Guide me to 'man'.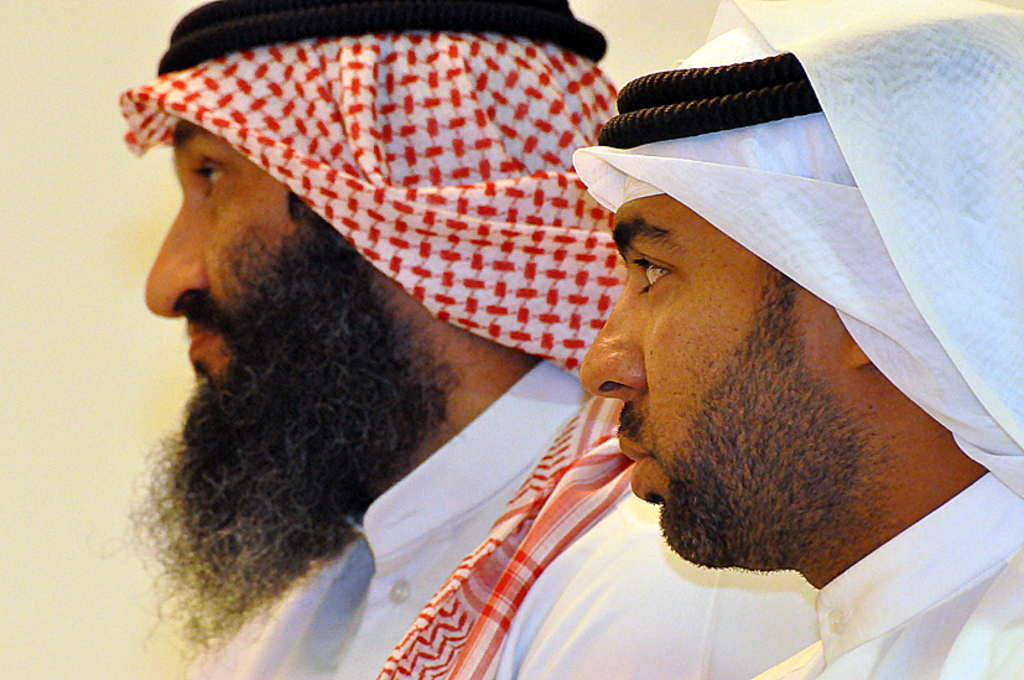
Guidance: rect(52, 14, 739, 665).
